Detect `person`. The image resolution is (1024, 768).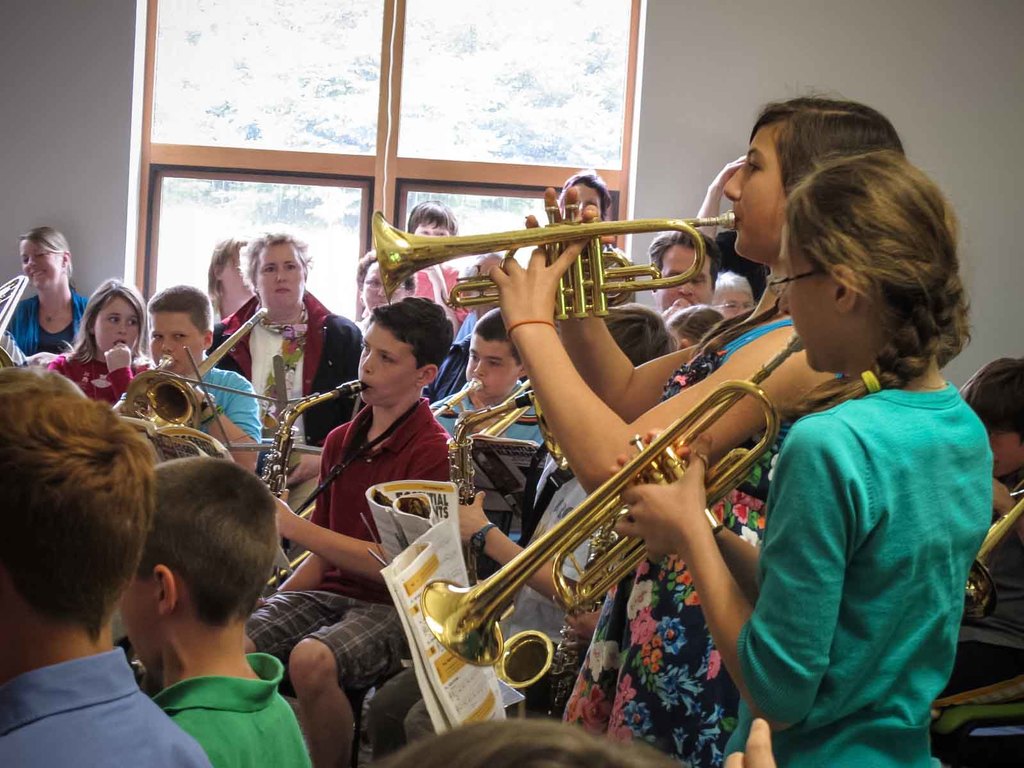
crop(487, 93, 908, 767).
